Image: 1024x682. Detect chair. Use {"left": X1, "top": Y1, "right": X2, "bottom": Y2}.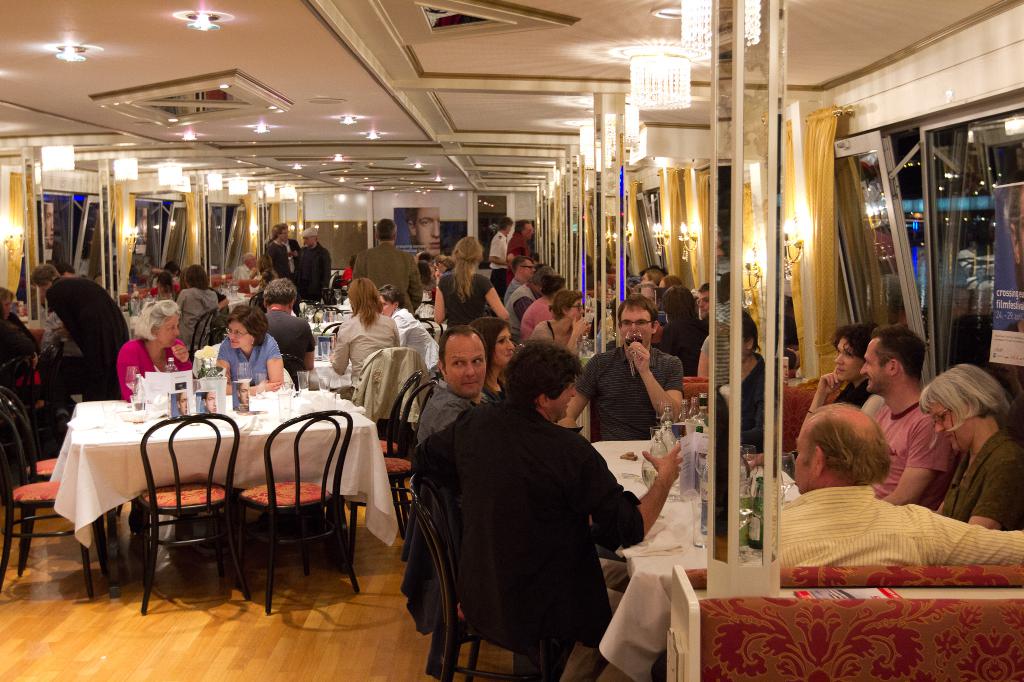
{"left": 409, "top": 489, "right": 560, "bottom": 681}.
